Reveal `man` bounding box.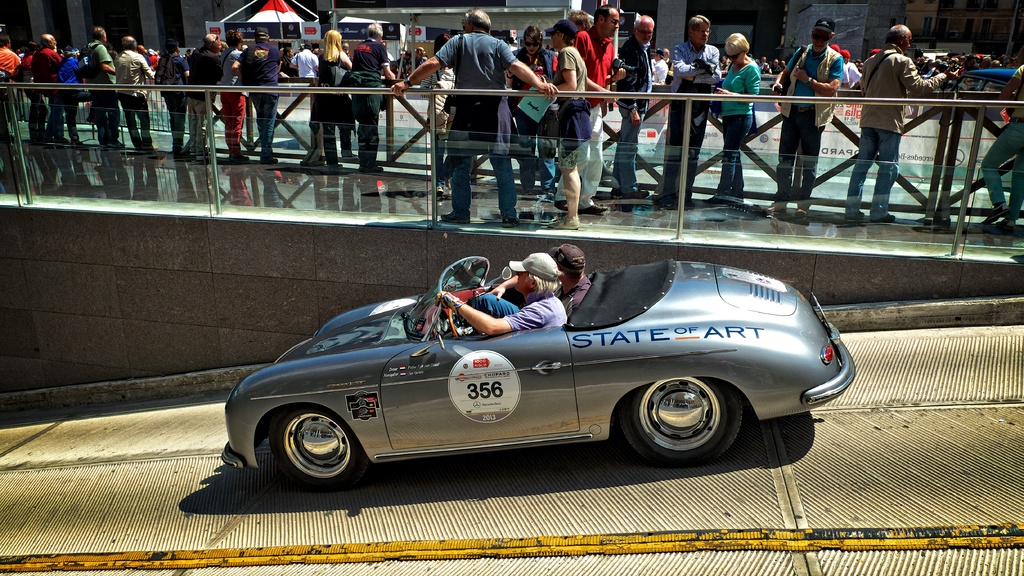
Revealed: [x1=651, y1=49, x2=668, y2=89].
